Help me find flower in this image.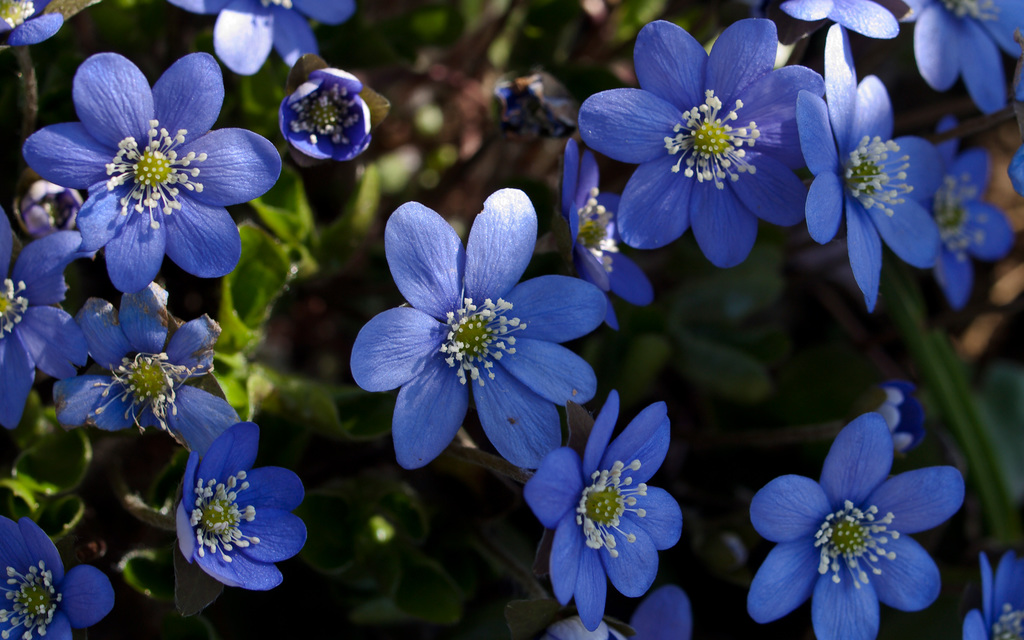
Found it: 163/0/373/84.
